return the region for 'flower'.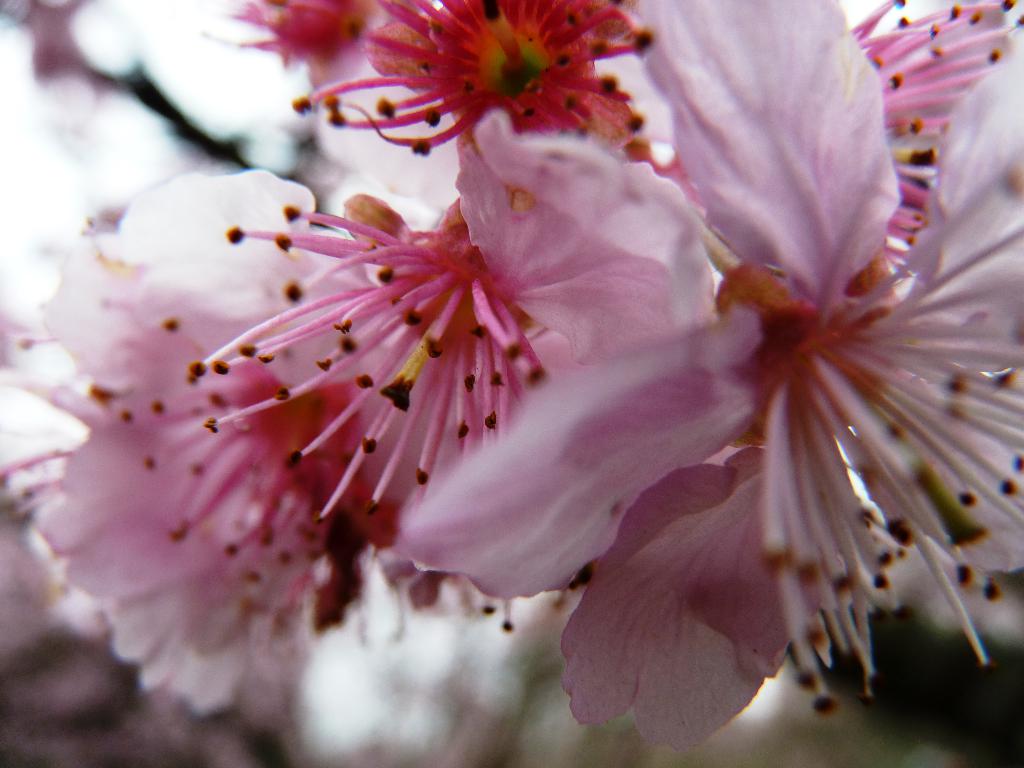
crop(201, 161, 589, 577).
